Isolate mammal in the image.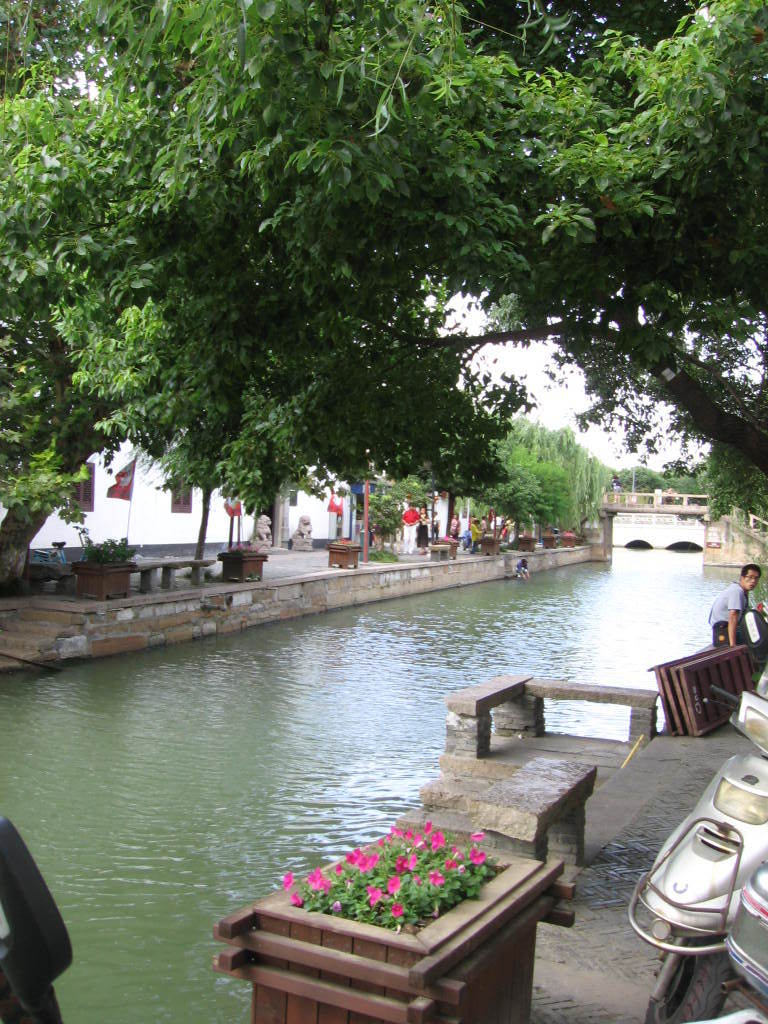
Isolated region: [711, 570, 767, 645].
